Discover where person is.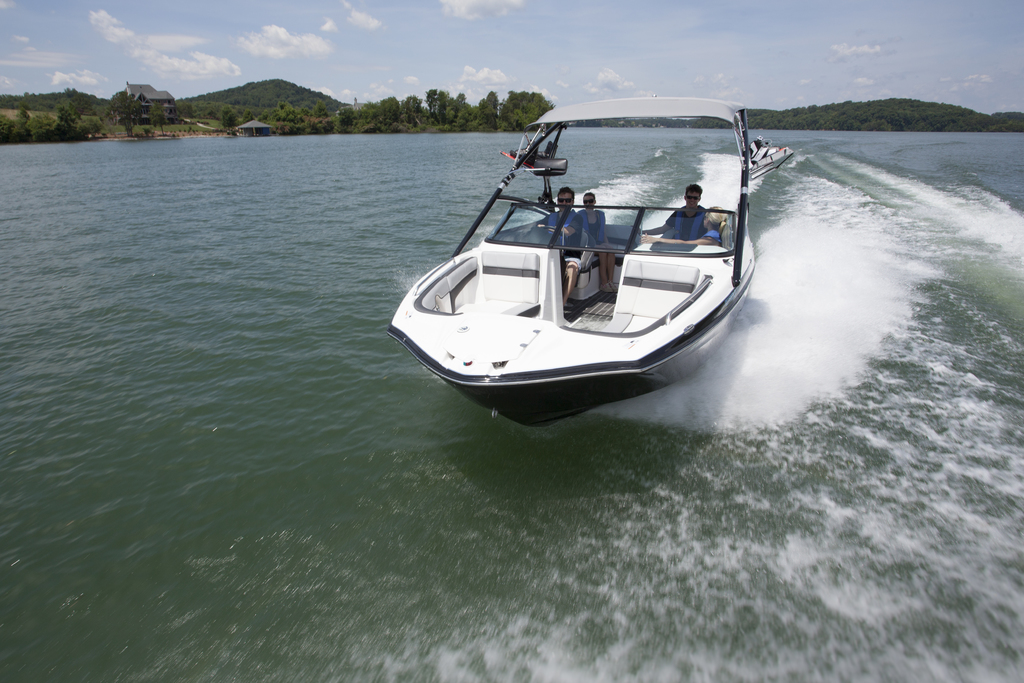
Discovered at {"left": 635, "top": 204, "right": 733, "bottom": 259}.
